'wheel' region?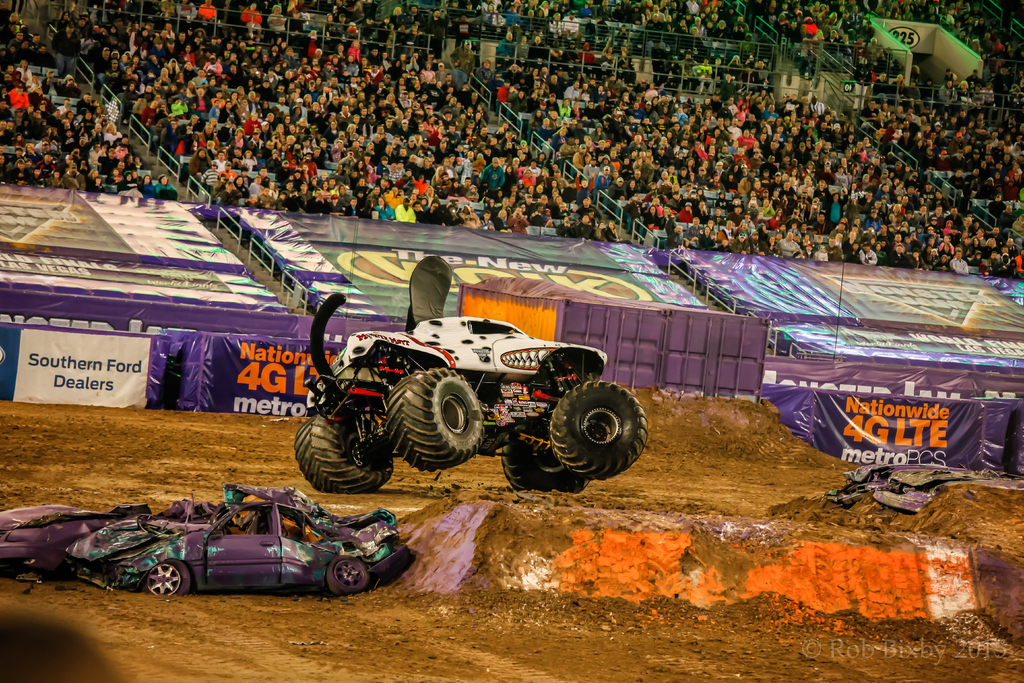
292, 397, 395, 495
